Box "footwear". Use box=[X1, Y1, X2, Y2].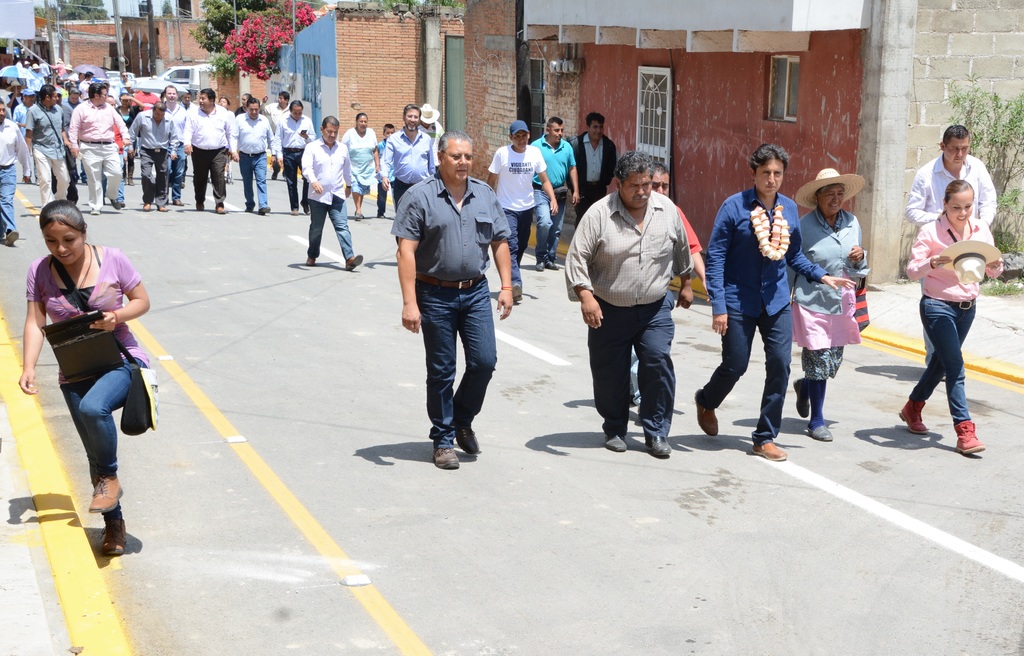
box=[803, 423, 833, 441].
